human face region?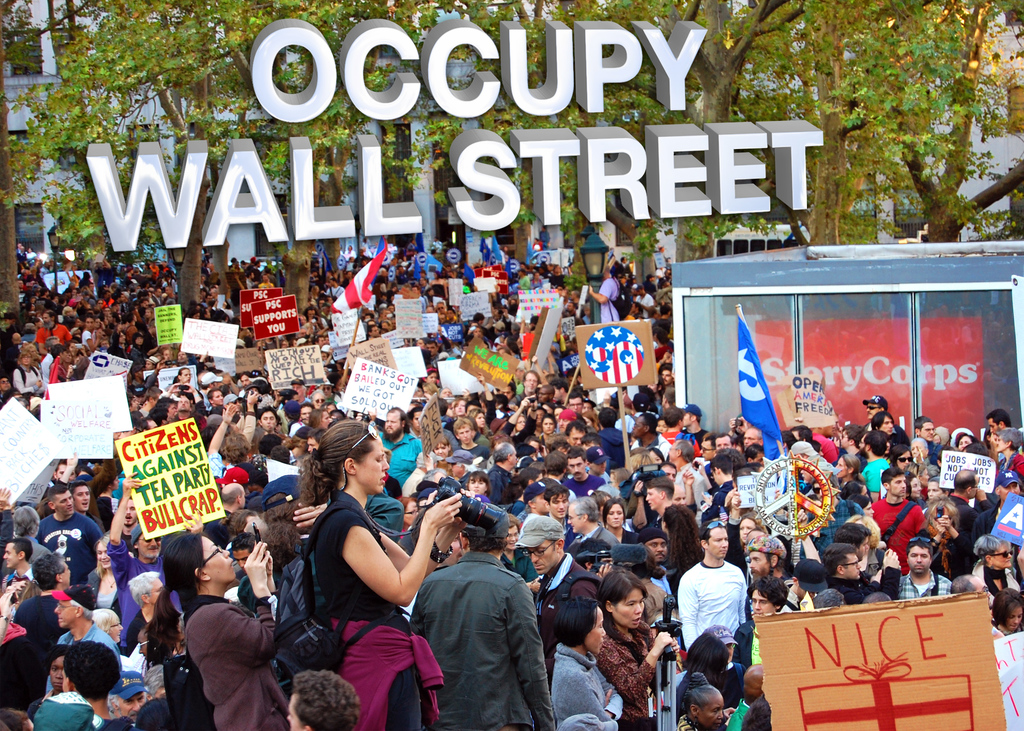
<bbox>748, 546, 771, 584</bbox>
